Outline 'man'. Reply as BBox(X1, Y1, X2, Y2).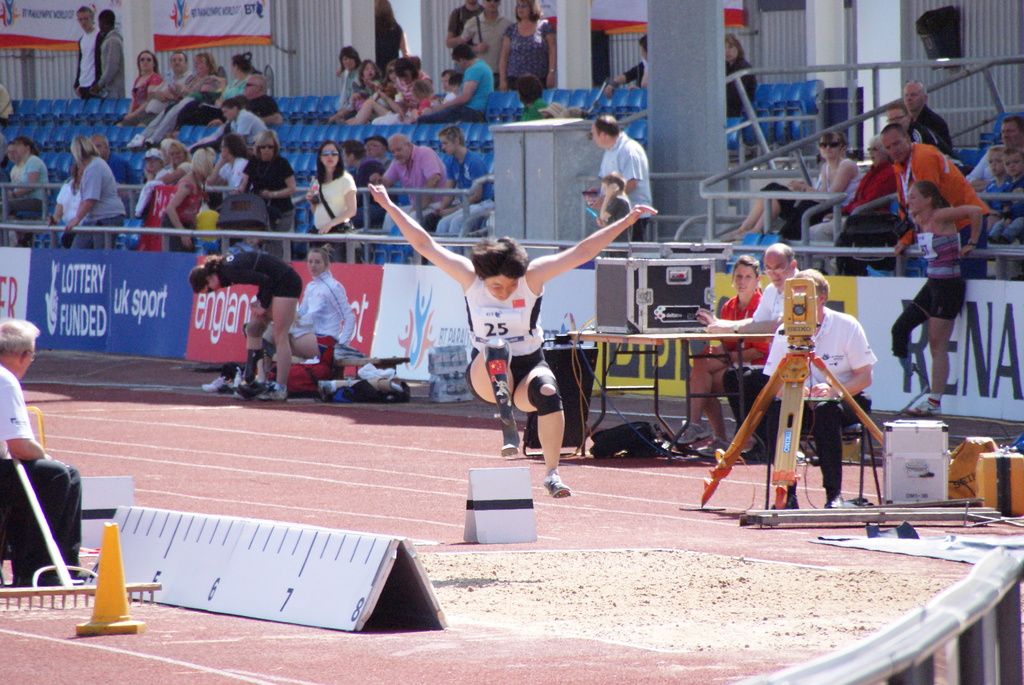
BBox(361, 134, 394, 173).
